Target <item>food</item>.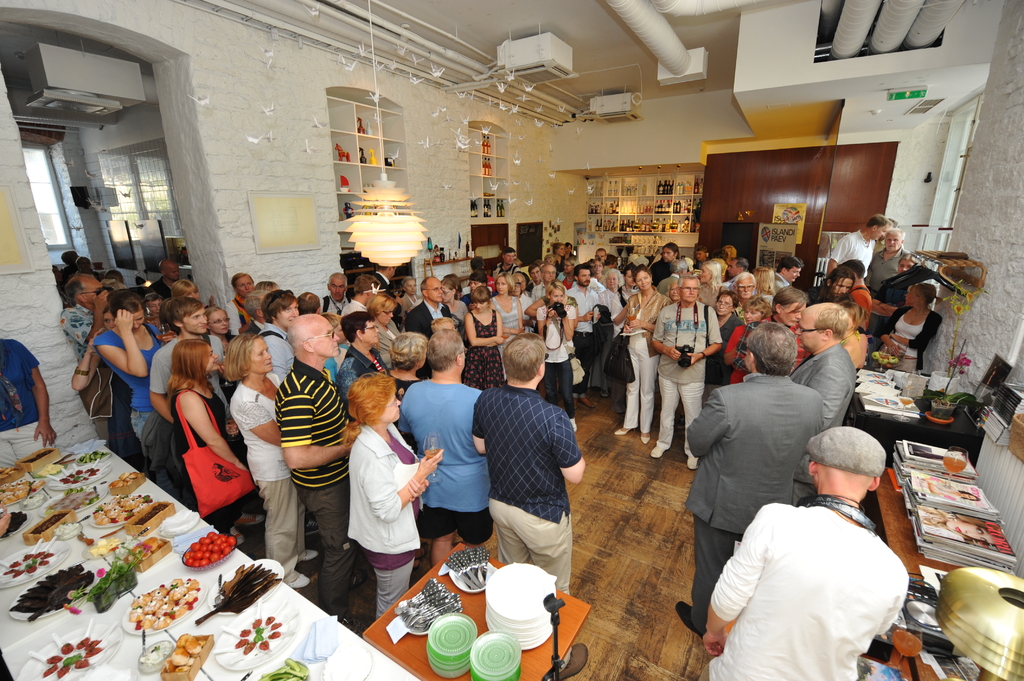
Target region: 56,664,70,679.
